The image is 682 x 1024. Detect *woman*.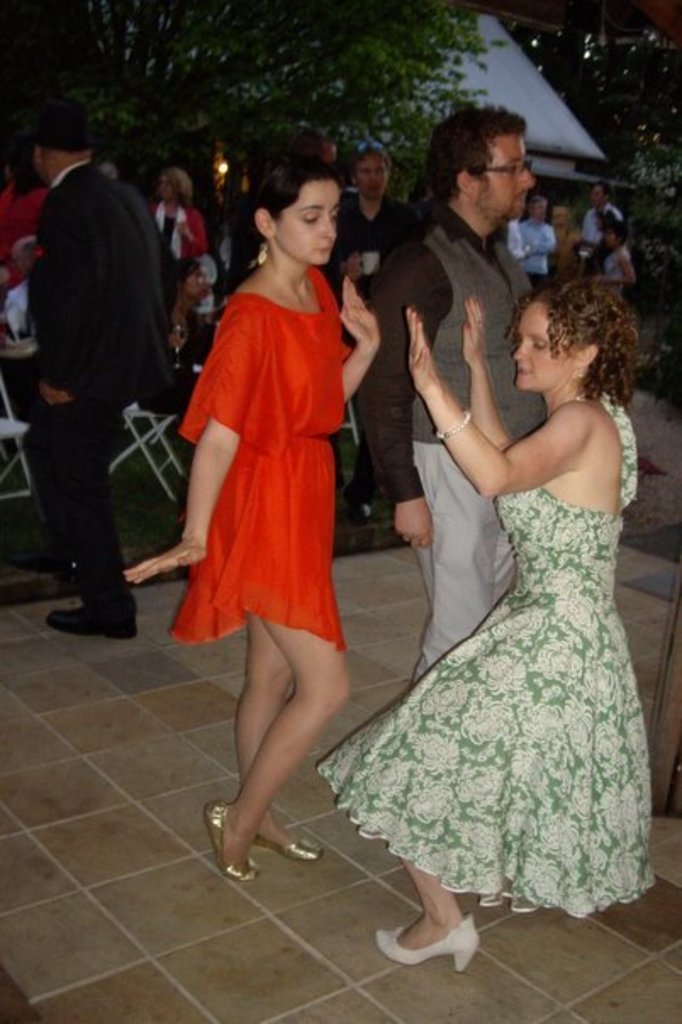
Detection: <box>170,261,227,380</box>.
